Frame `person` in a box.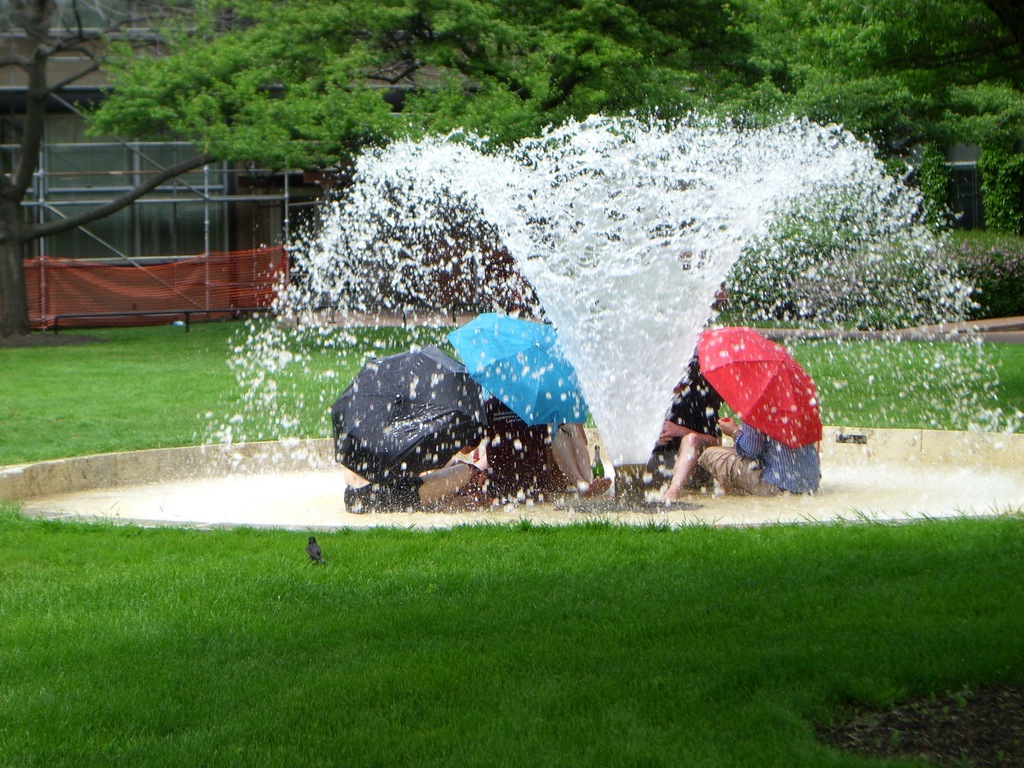
l=650, t=415, r=813, b=511.
